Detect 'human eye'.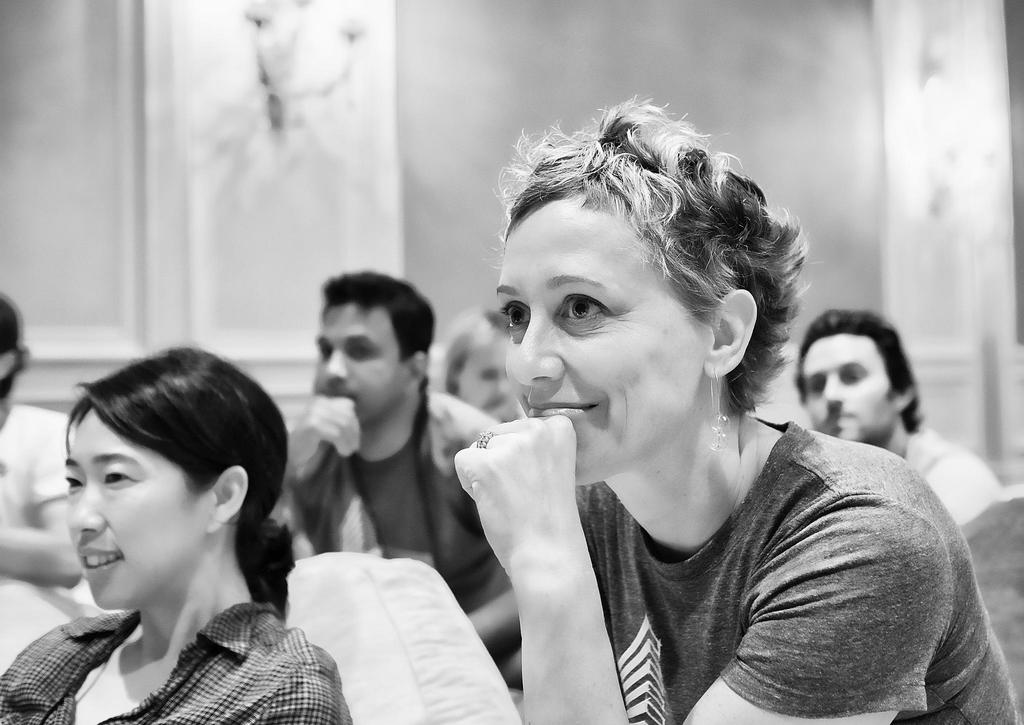
Detected at (63, 464, 83, 495).
